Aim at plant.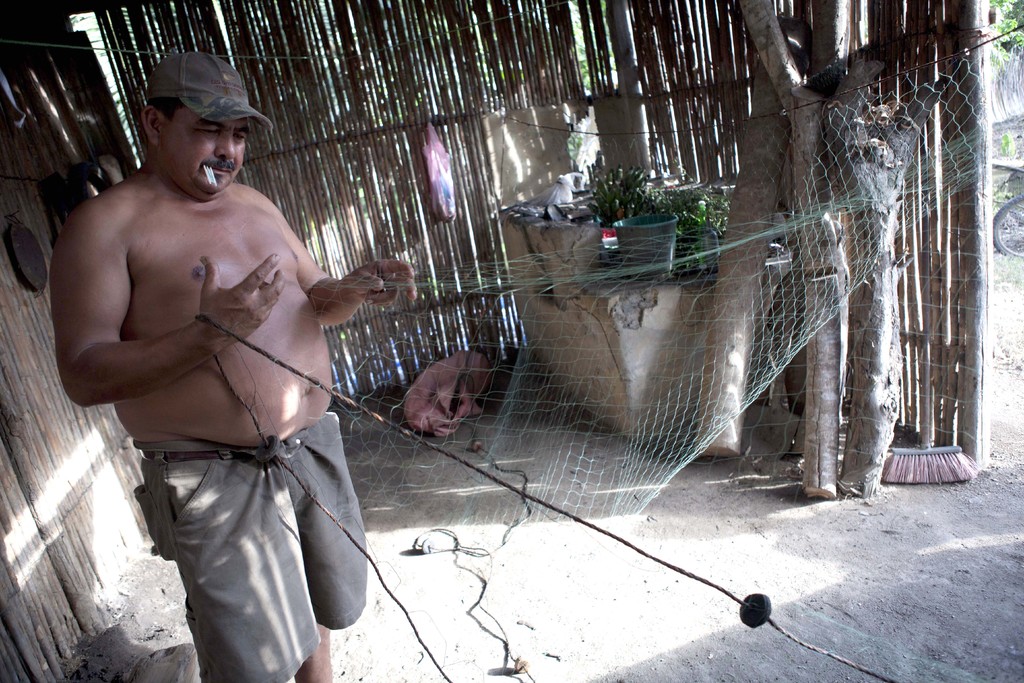
Aimed at locate(639, 154, 731, 271).
